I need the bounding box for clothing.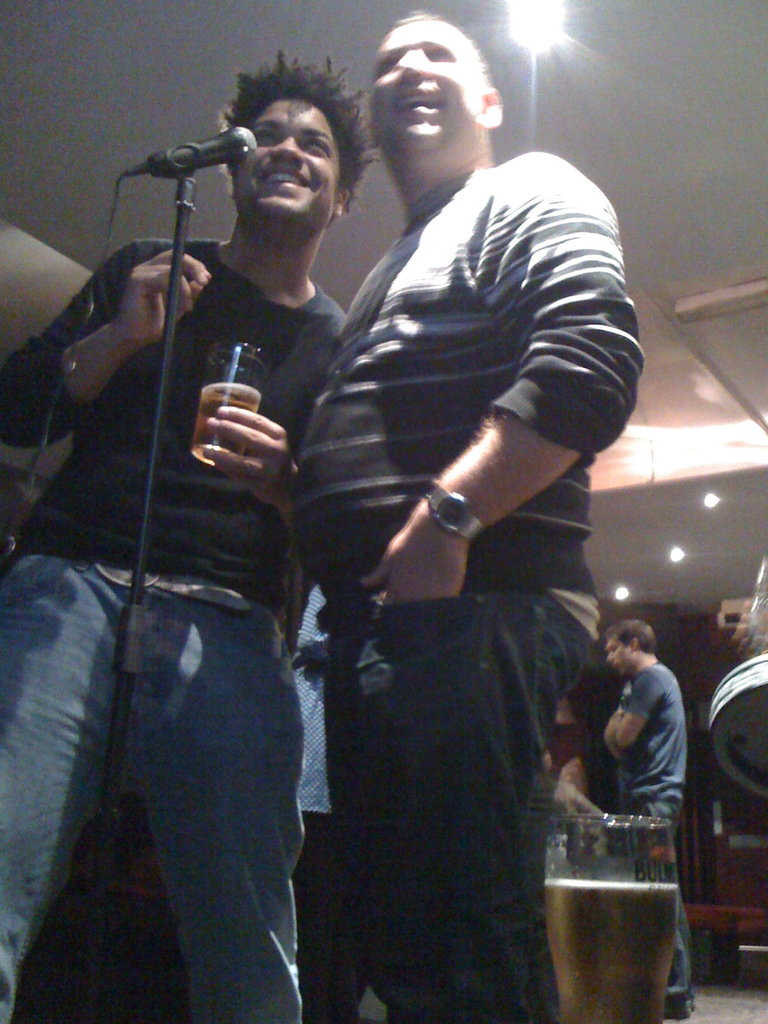
Here it is: rect(290, 70, 613, 858).
